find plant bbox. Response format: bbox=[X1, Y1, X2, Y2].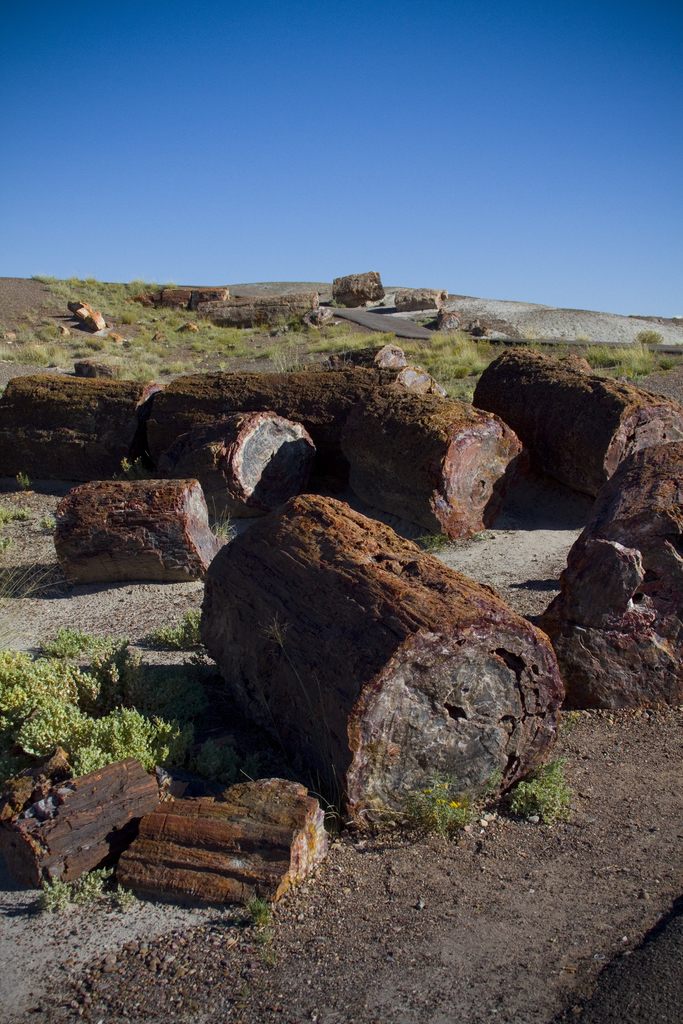
bbox=[54, 338, 72, 380].
